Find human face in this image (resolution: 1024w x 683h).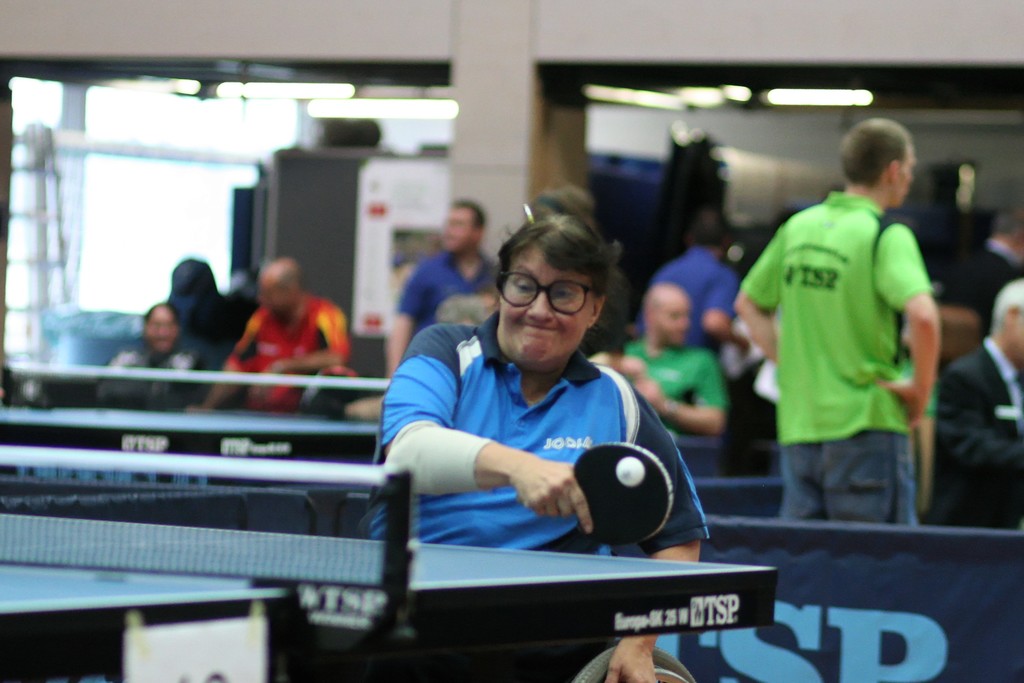
box=[499, 237, 591, 361].
